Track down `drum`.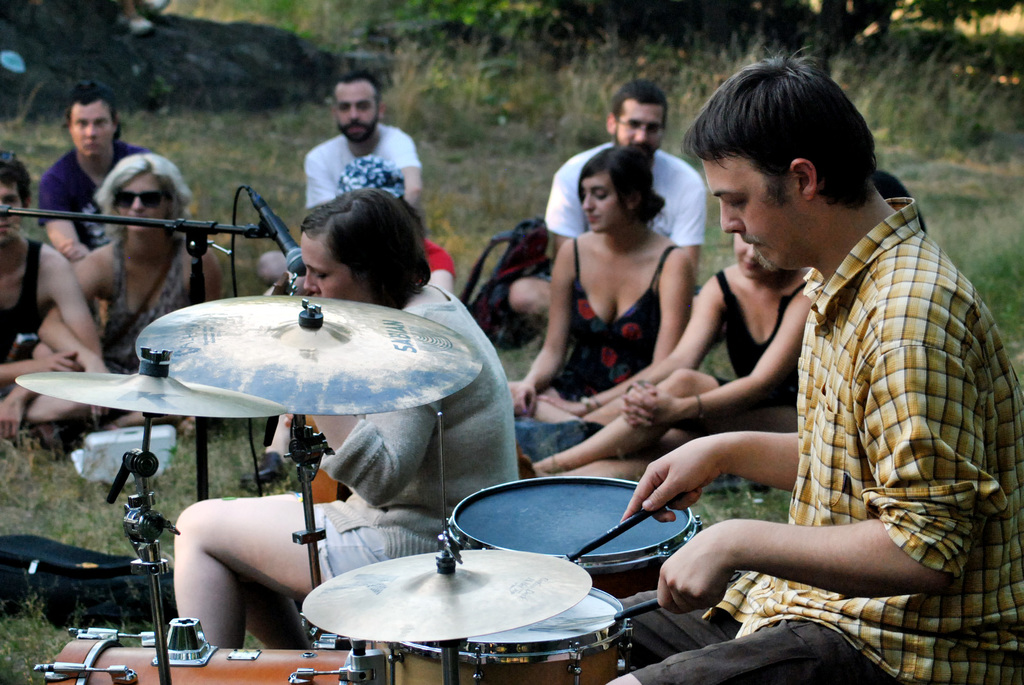
Tracked to <box>34,632,385,684</box>.
